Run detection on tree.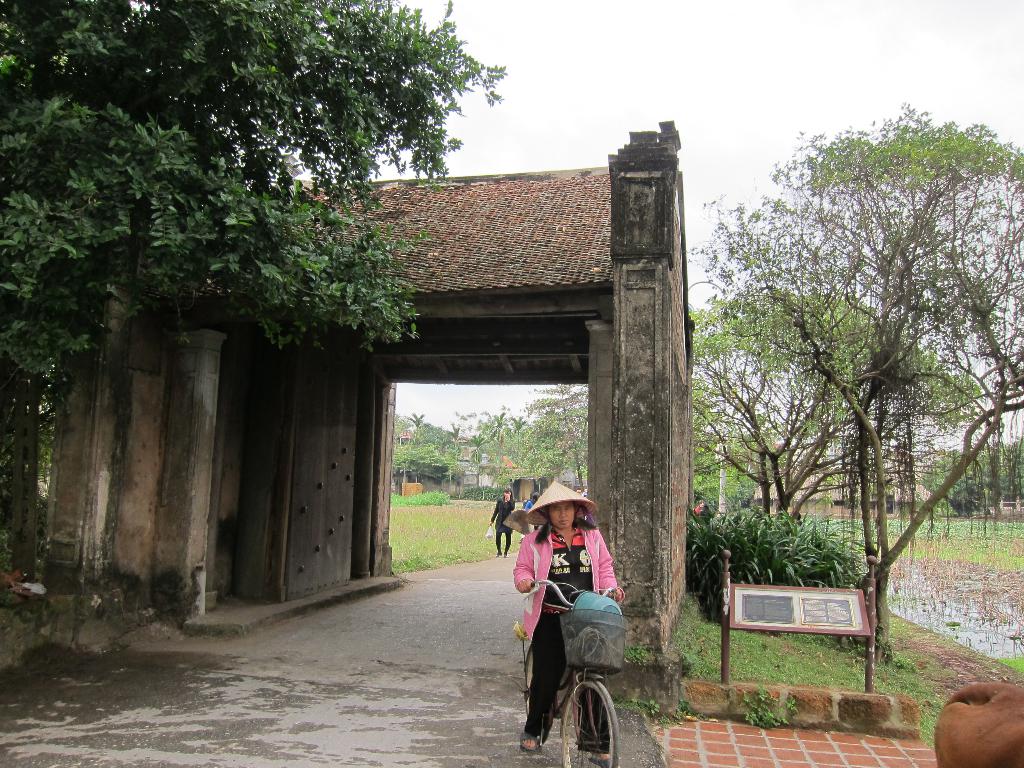
Result: region(912, 444, 994, 523).
